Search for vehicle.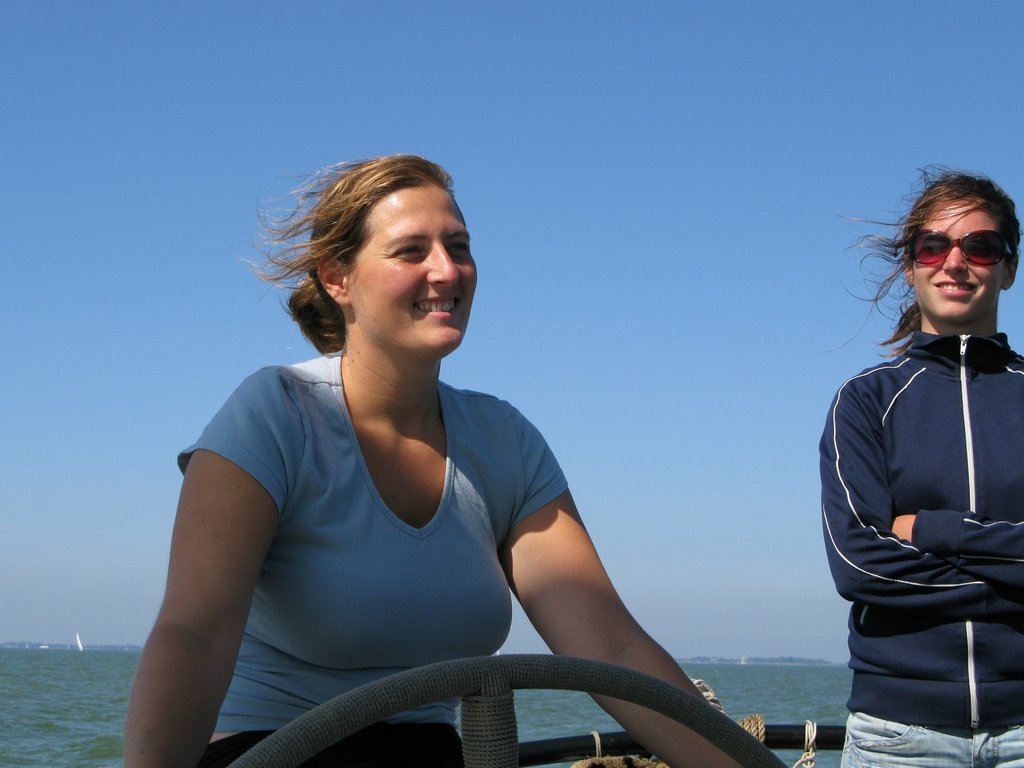
Found at <bbox>75, 627, 83, 653</bbox>.
